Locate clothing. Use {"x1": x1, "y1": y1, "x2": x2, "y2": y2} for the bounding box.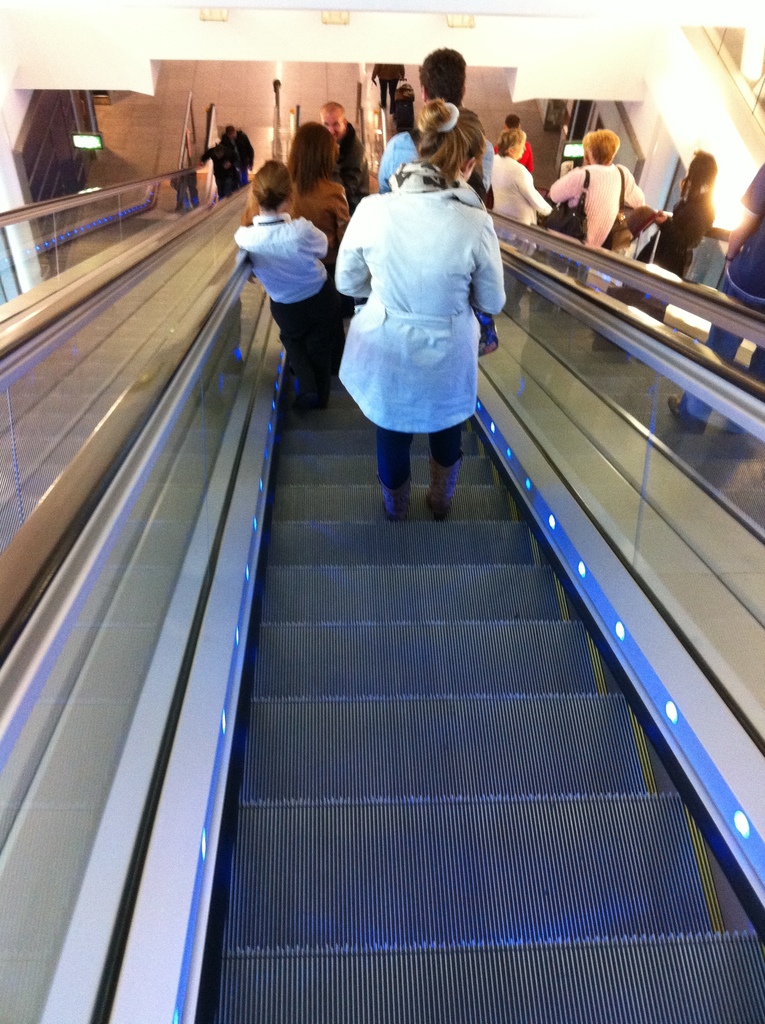
{"x1": 287, "y1": 177, "x2": 348, "y2": 327}.
